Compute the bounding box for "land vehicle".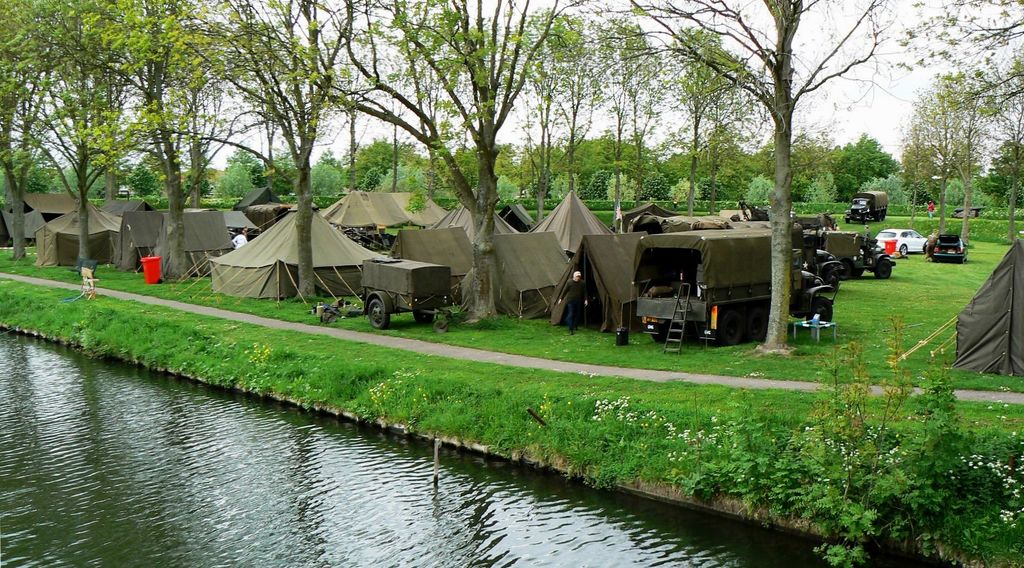
{"x1": 792, "y1": 213, "x2": 838, "y2": 228}.
